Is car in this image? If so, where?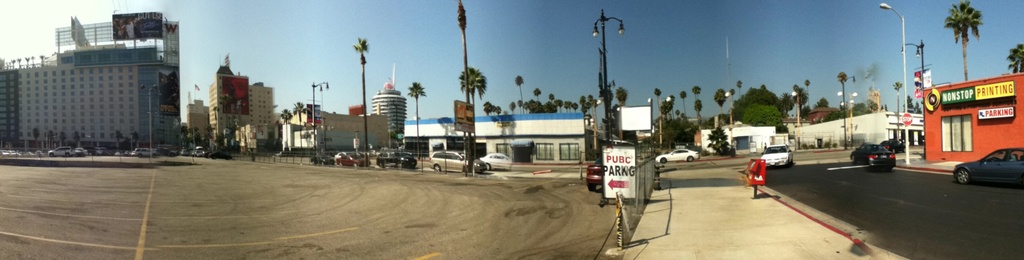
Yes, at detection(182, 150, 188, 154).
